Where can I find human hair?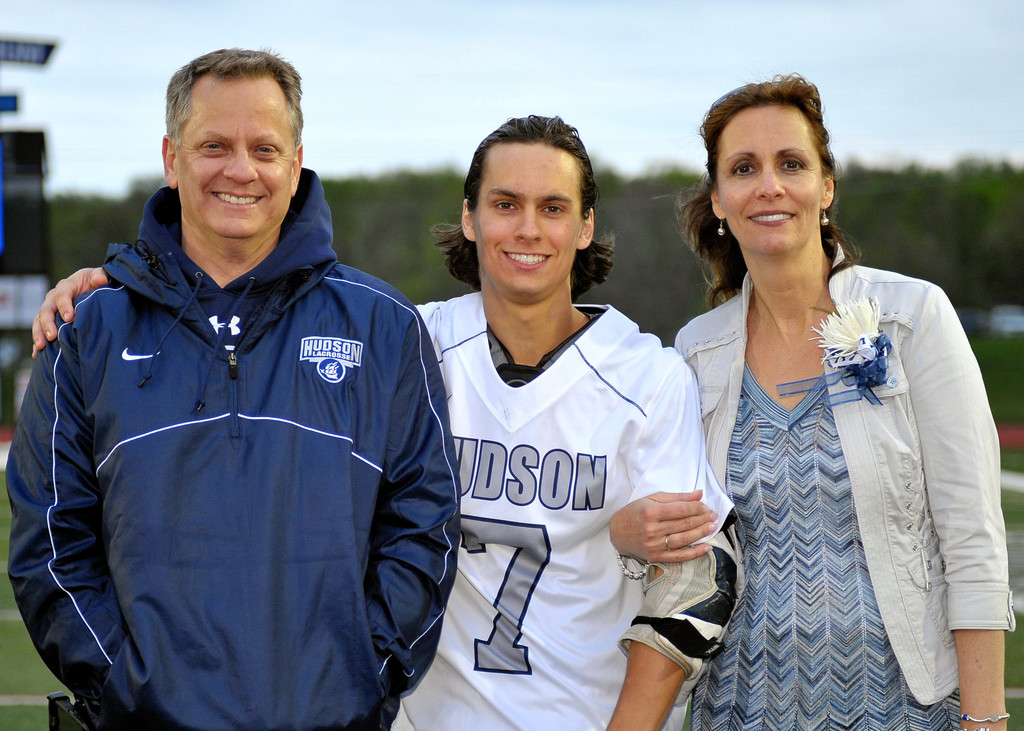
You can find it at bbox=[427, 115, 616, 303].
